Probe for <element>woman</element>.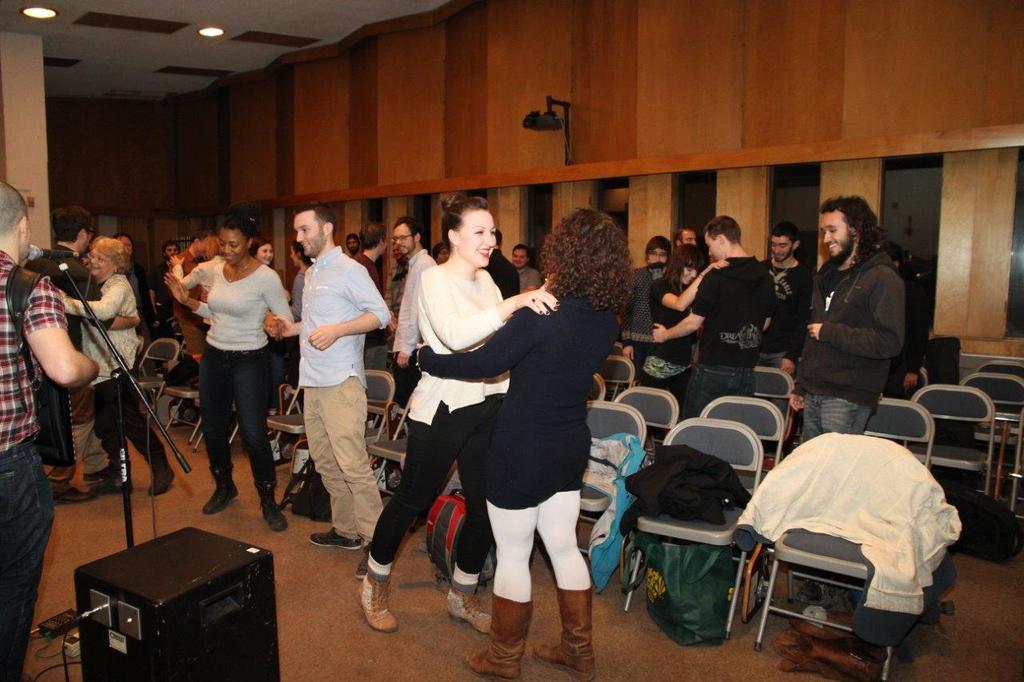
Probe result: bbox(409, 209, 598, 681).
